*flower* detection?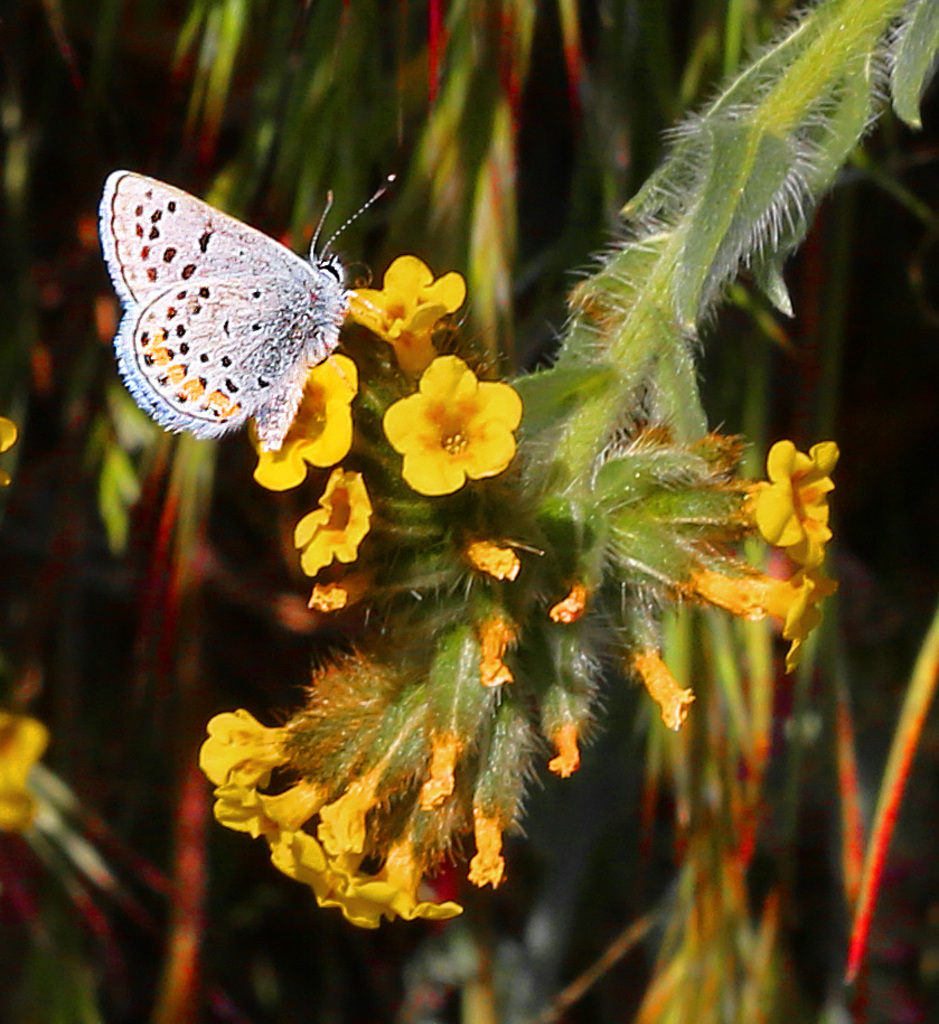
bbox=(322, 731, 460, 921)
